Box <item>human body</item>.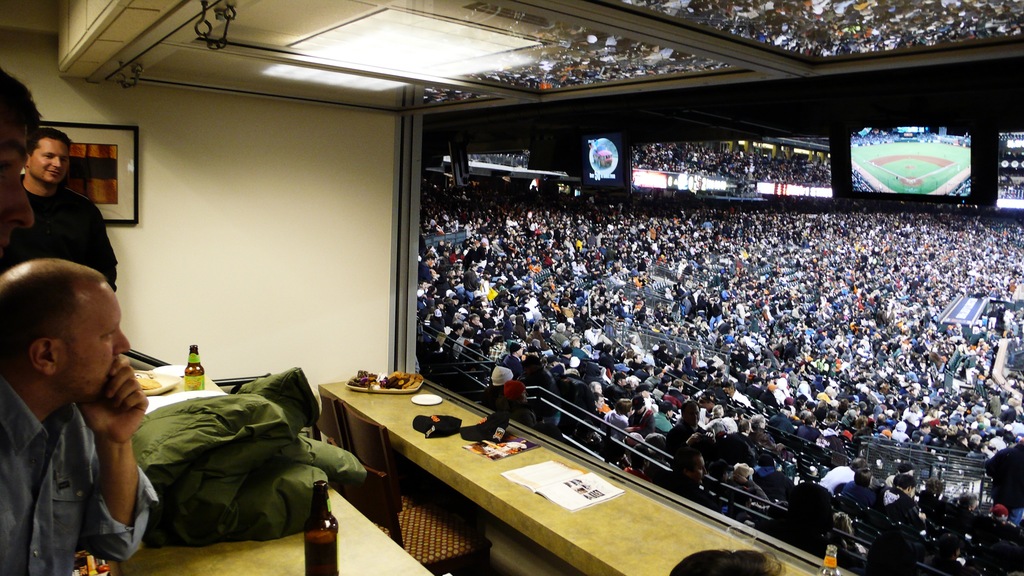
Rect(751, 435, 791, 453).
